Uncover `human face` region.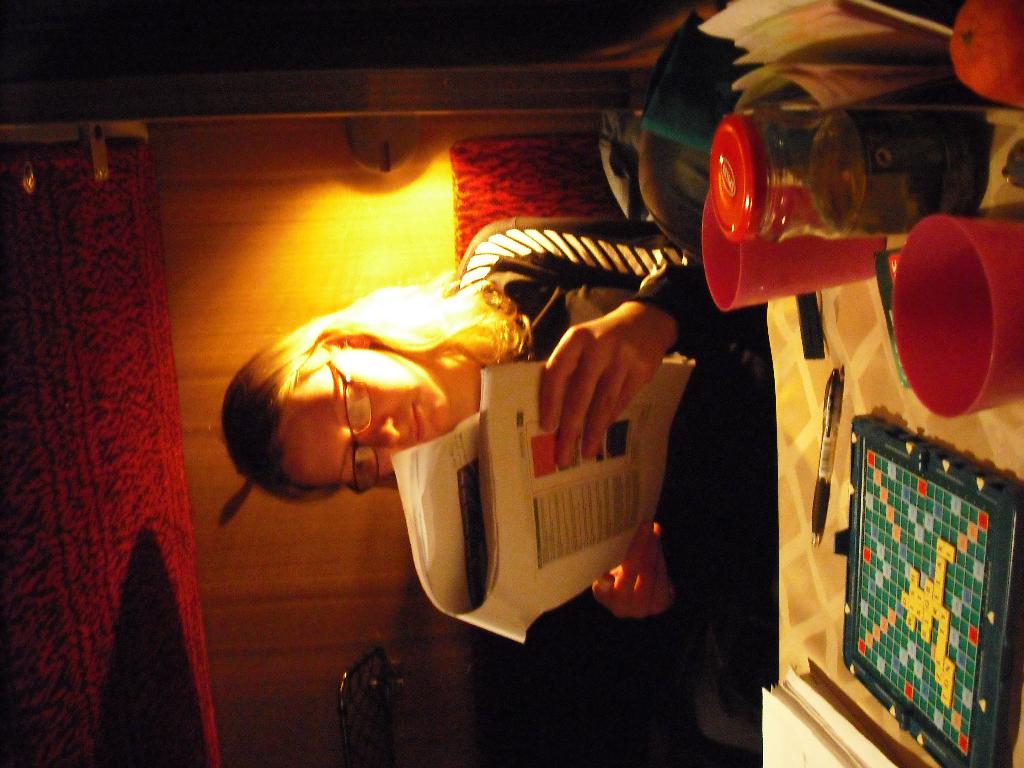
Uncovered: (x1=283, y1=346, x2=447, y2=484).
